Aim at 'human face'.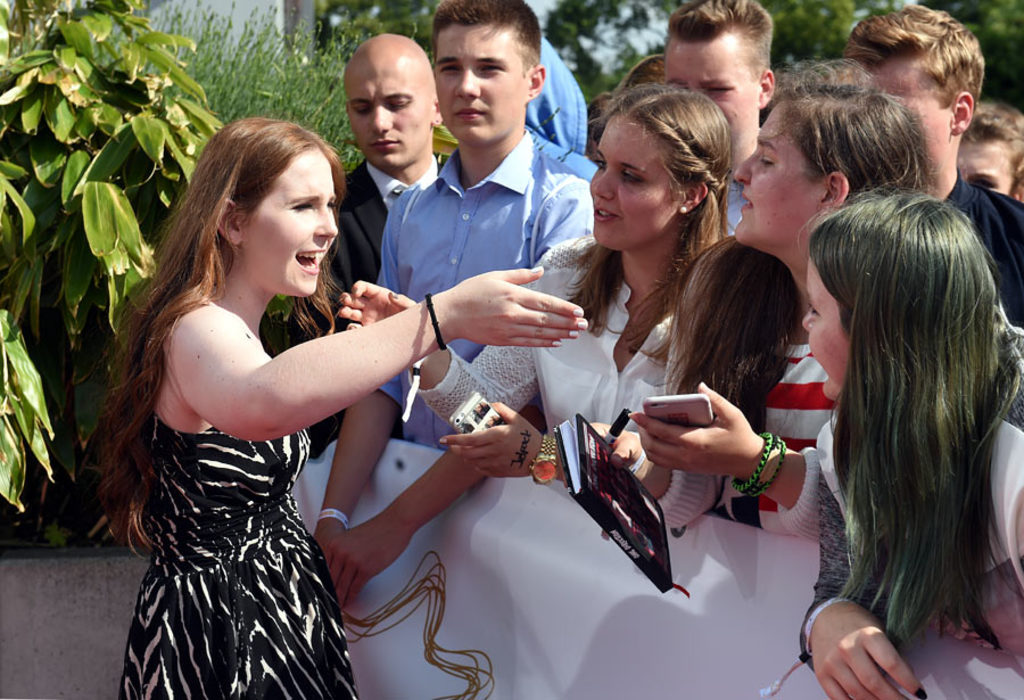
Aimed at box(430, 23, 529, 143).
